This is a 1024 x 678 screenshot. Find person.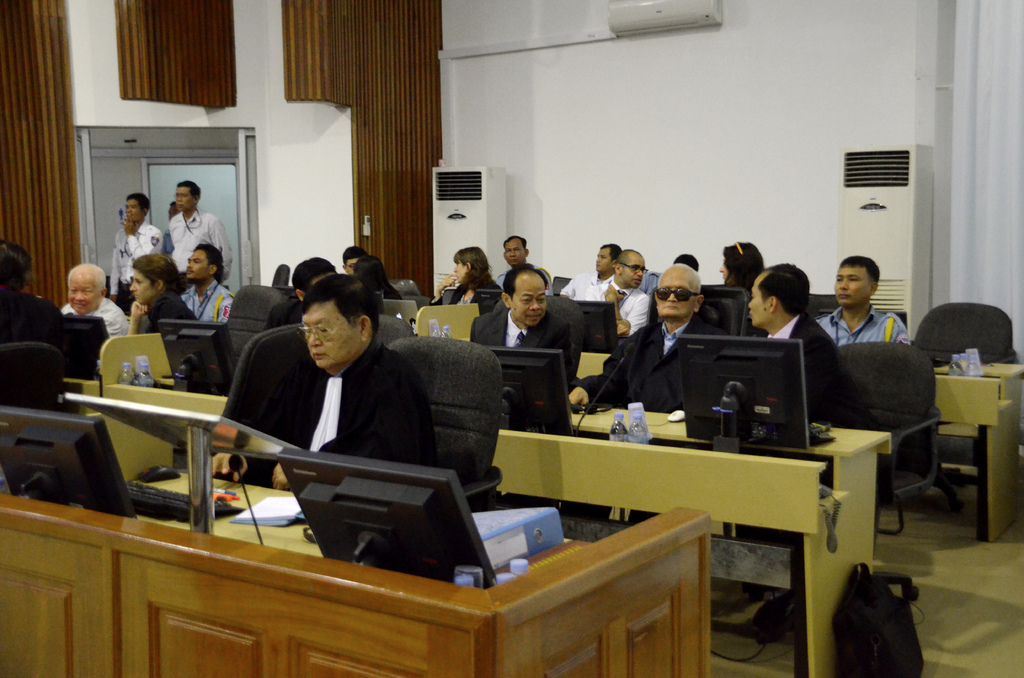
Bounding box: (left=583, top=248, right=652, bottom=336).
